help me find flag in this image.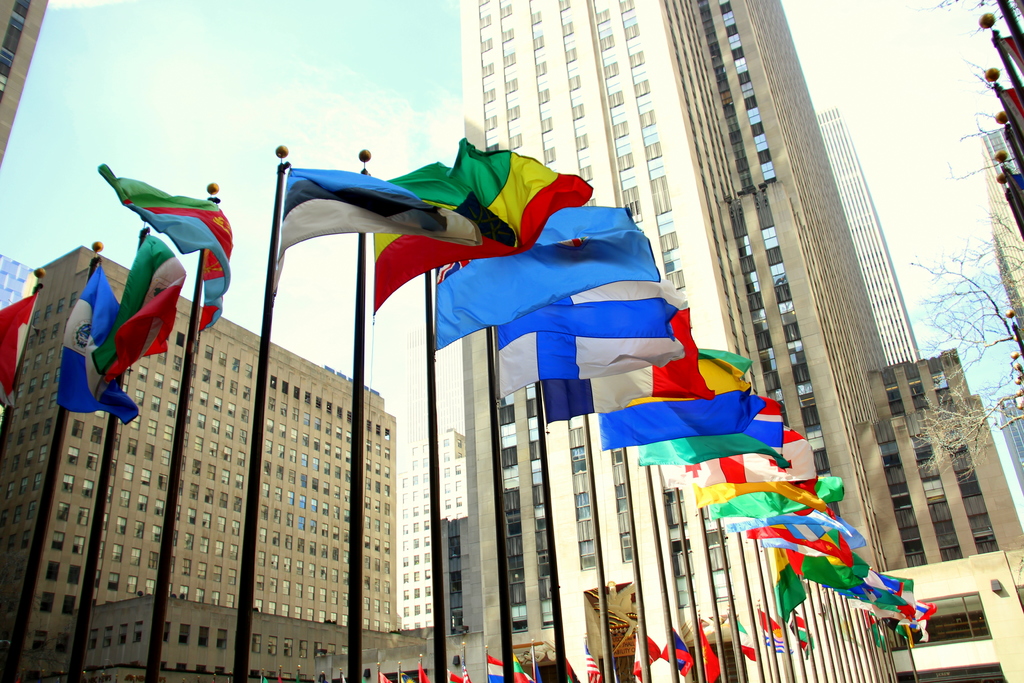
Found it: box(0, 285, 42, 400).
